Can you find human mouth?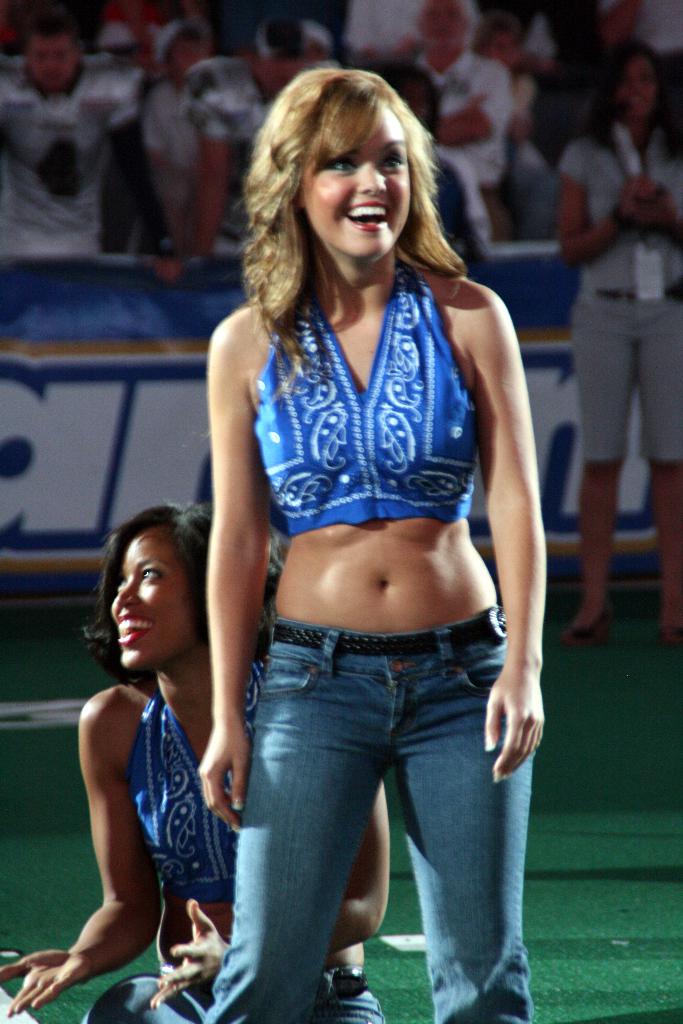
Yes, bounding box: rect(117, 609, 160, 648).
